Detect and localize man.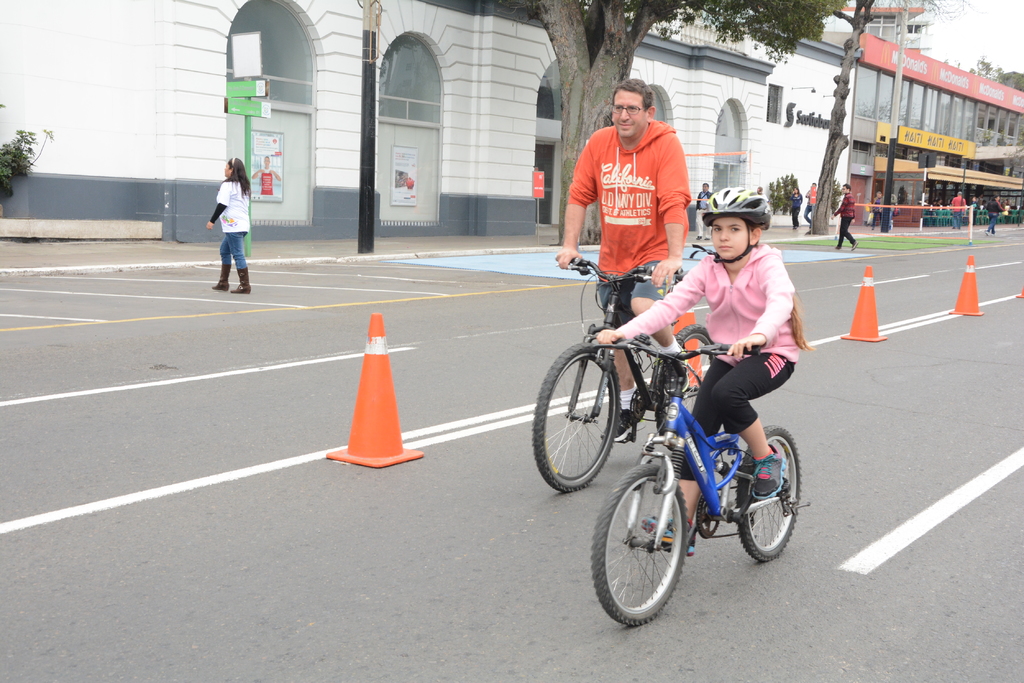
Localized at 986,196,1007,234.
